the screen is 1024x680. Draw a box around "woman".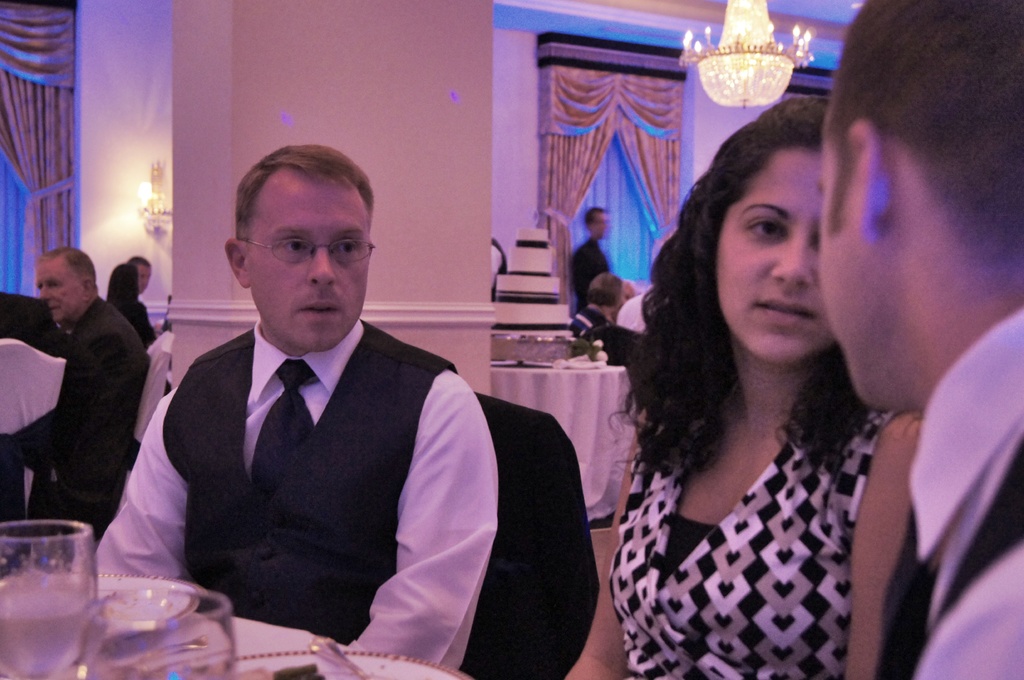
bbox=(587, 81, 972, 678).
